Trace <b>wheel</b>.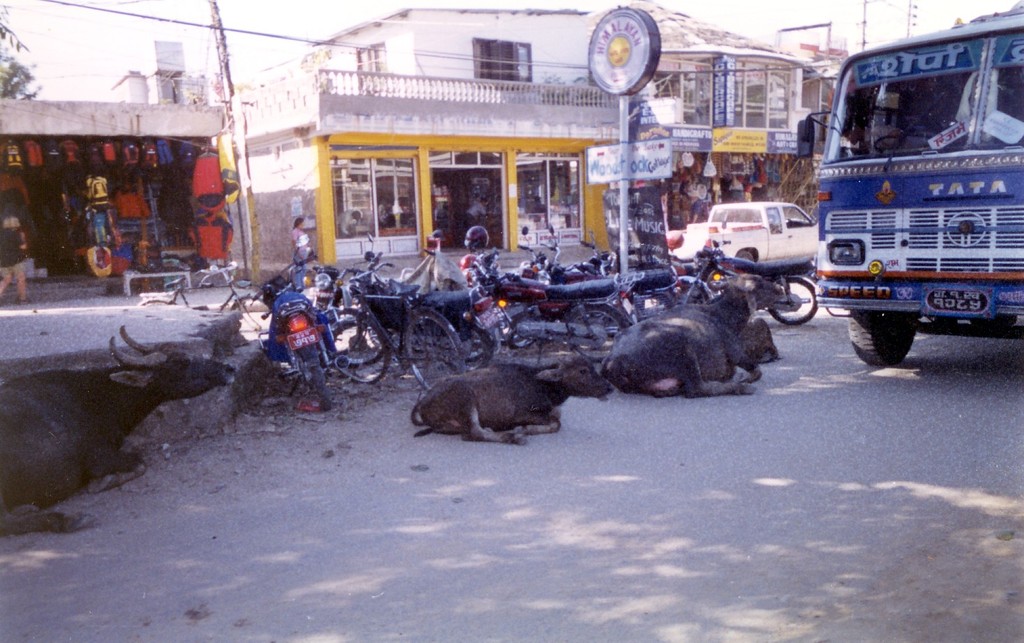
Traced to 506,317,537,351.
